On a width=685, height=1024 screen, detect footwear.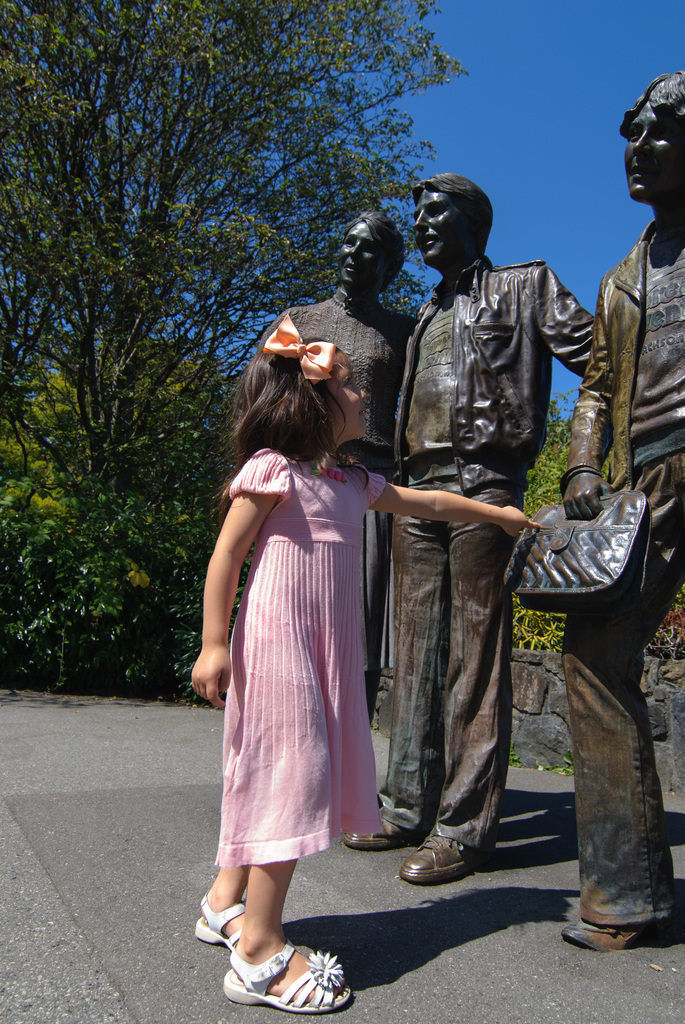
Rect(194, 888, 250, 953).
